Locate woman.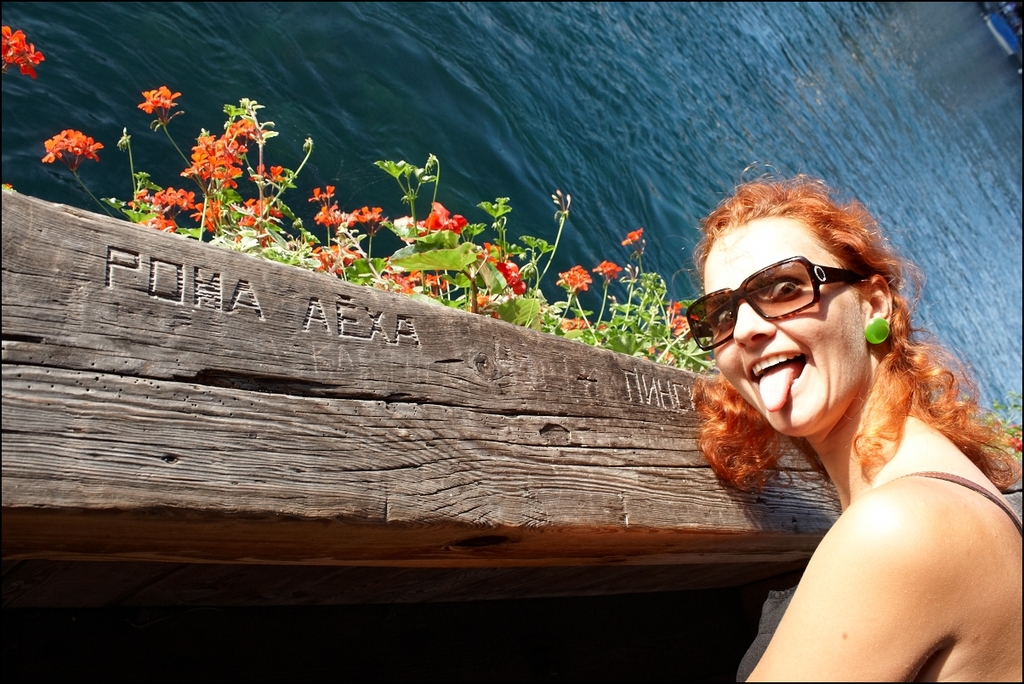
Bounding box: [640,152,1009,678].
